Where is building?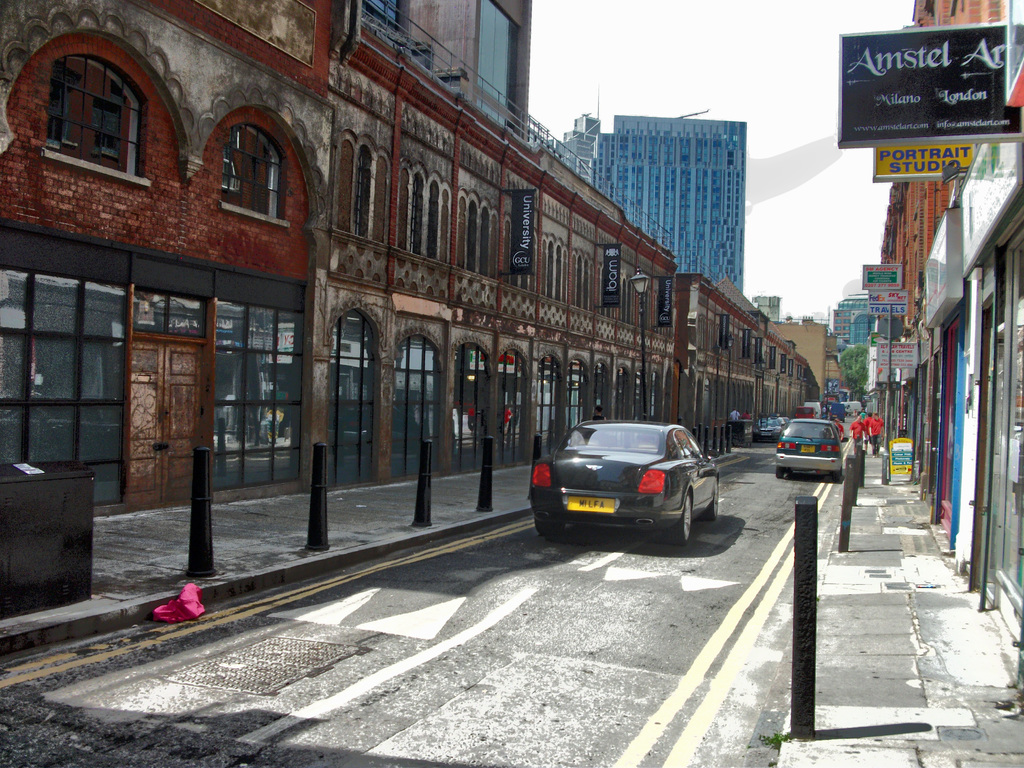
select_region(753, 300, 845, 389).
